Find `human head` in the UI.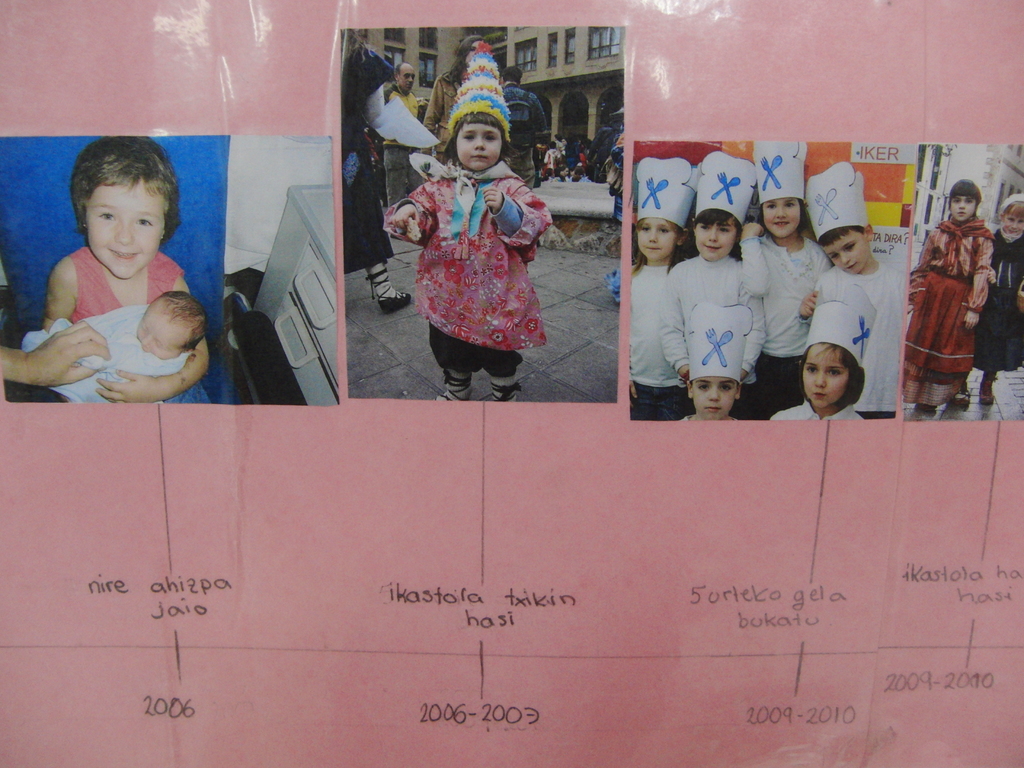
UI element at x1=498, y1=65, x2=527, y2=84.
